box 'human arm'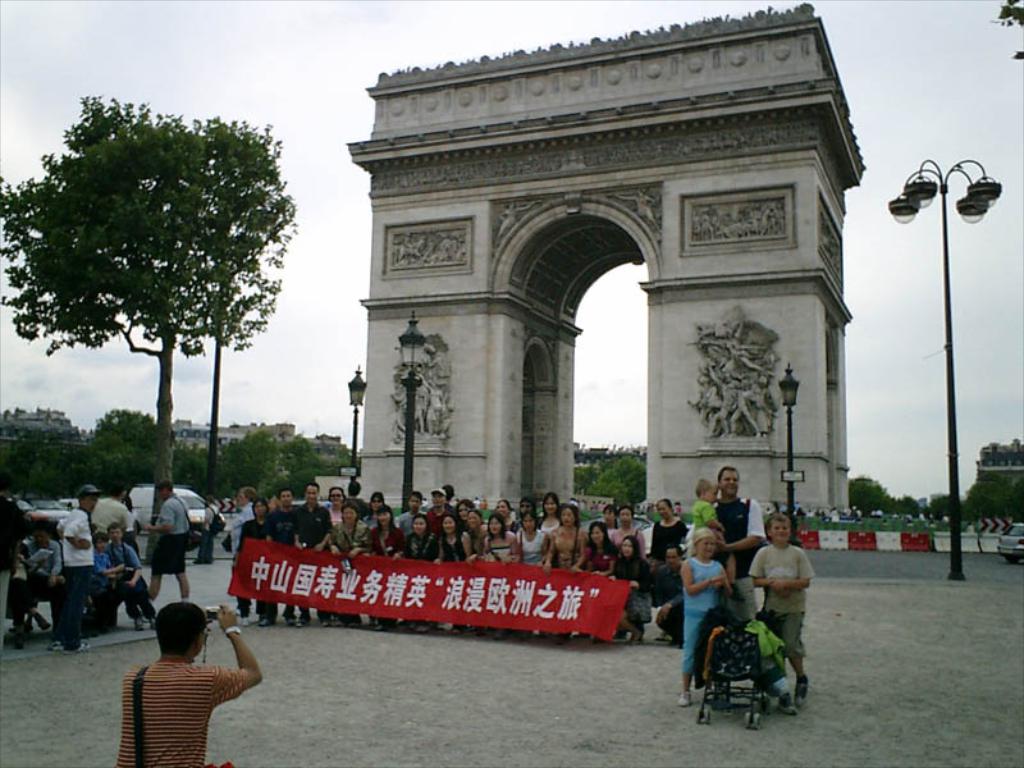
[677, 553, 733, 603]
